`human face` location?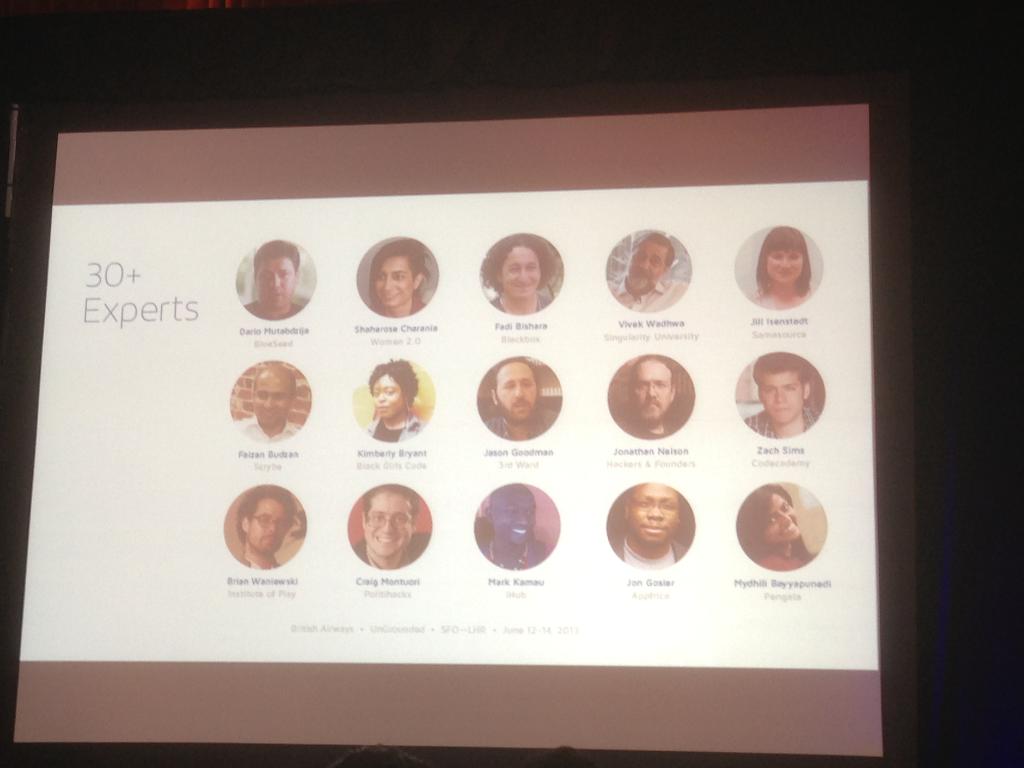
(366,495,411,556)
